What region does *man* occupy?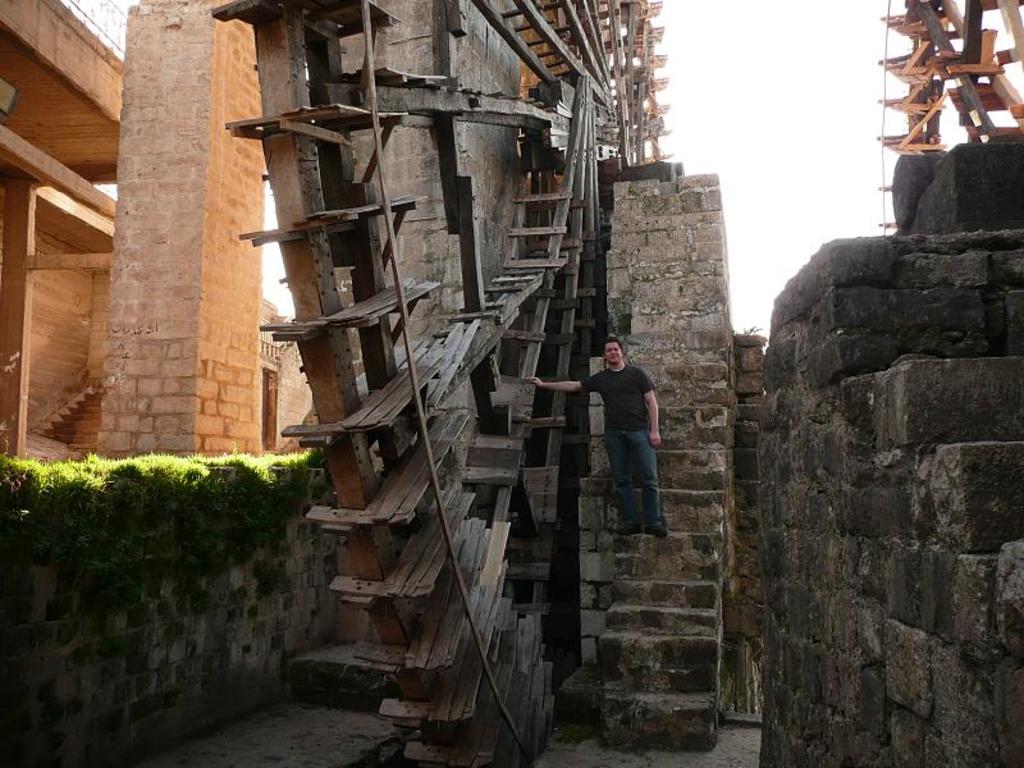
bbox(515, 337, 666, 549).
